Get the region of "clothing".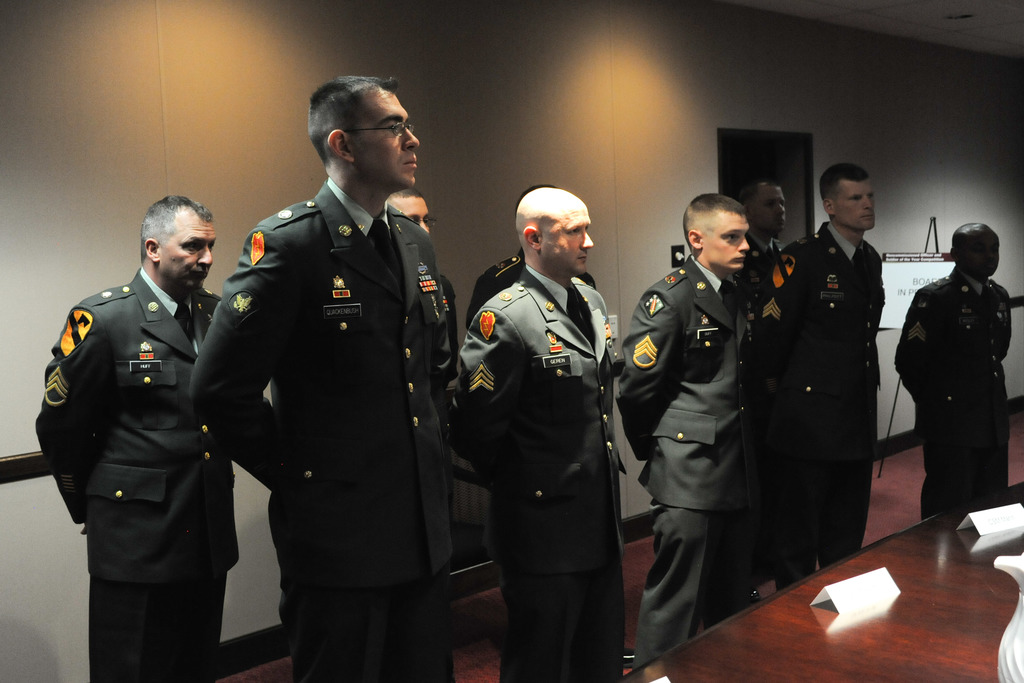
[x1=620, y1=258, x2=751, y2=667].
